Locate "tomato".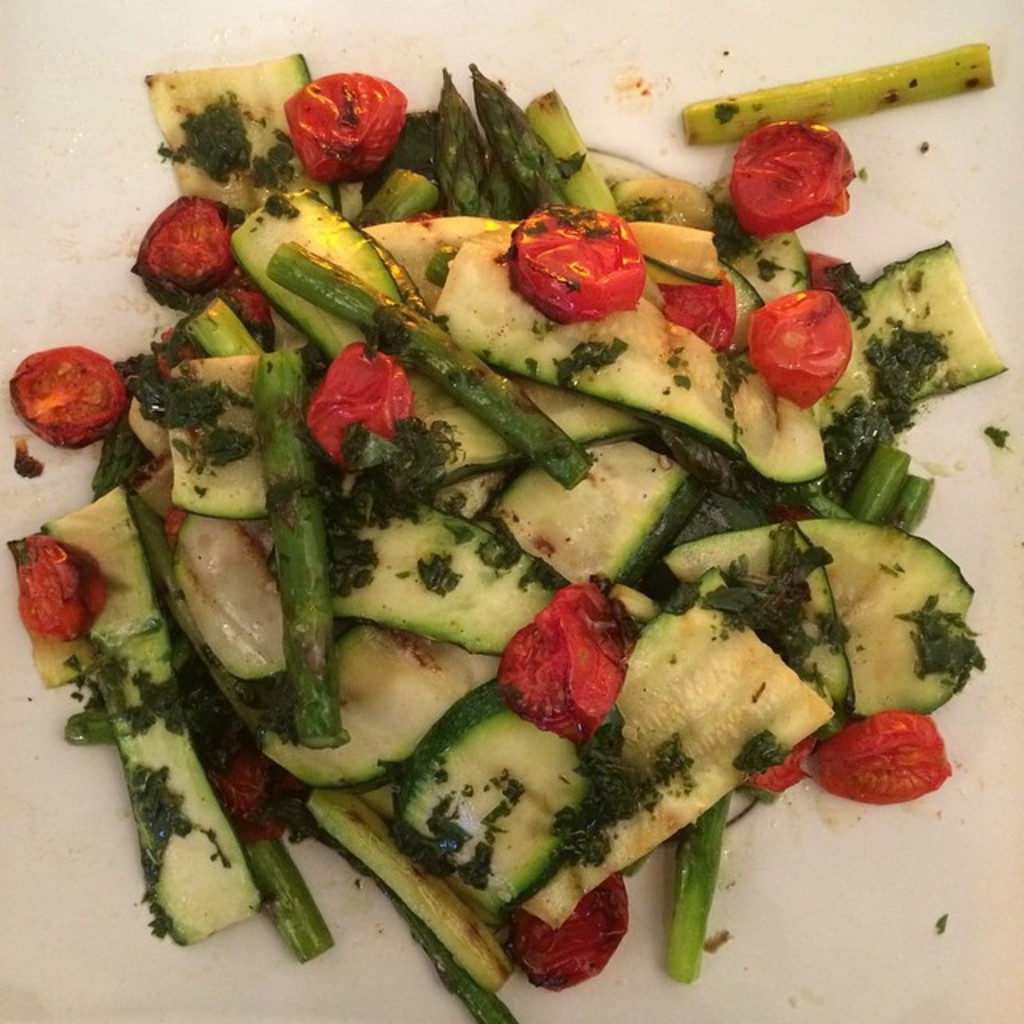
Bounding box: l=730, t=123, r=856, b=232.
